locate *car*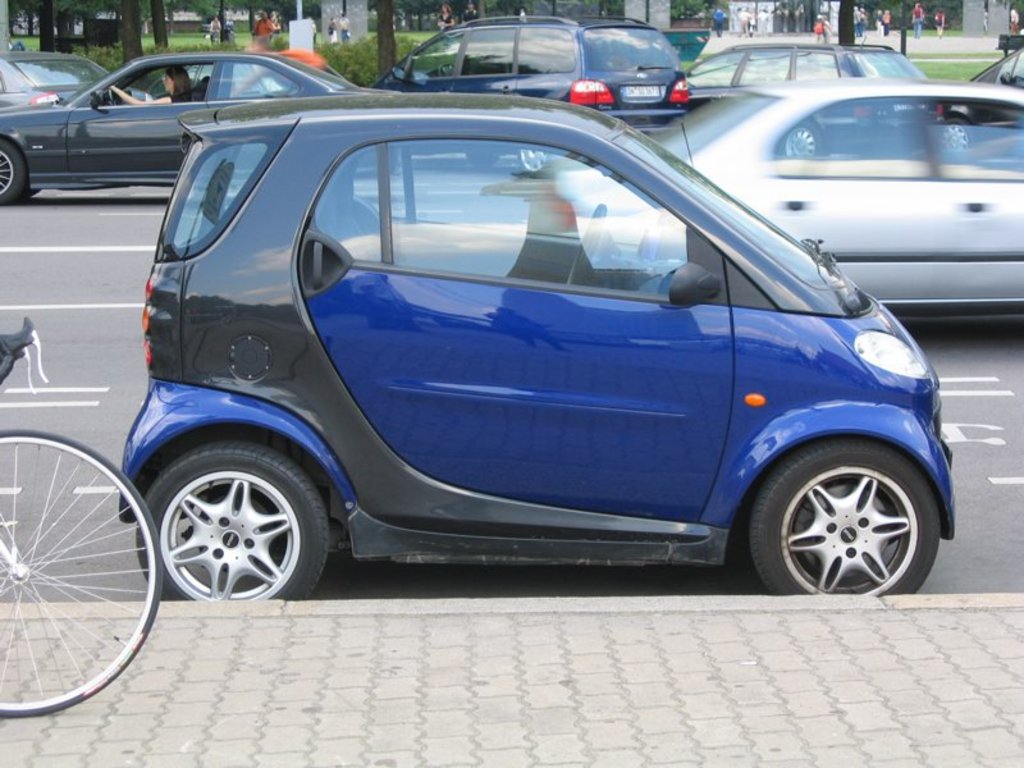
{"left": 0, "top": 59, "right": 393, "bottom": 210}
